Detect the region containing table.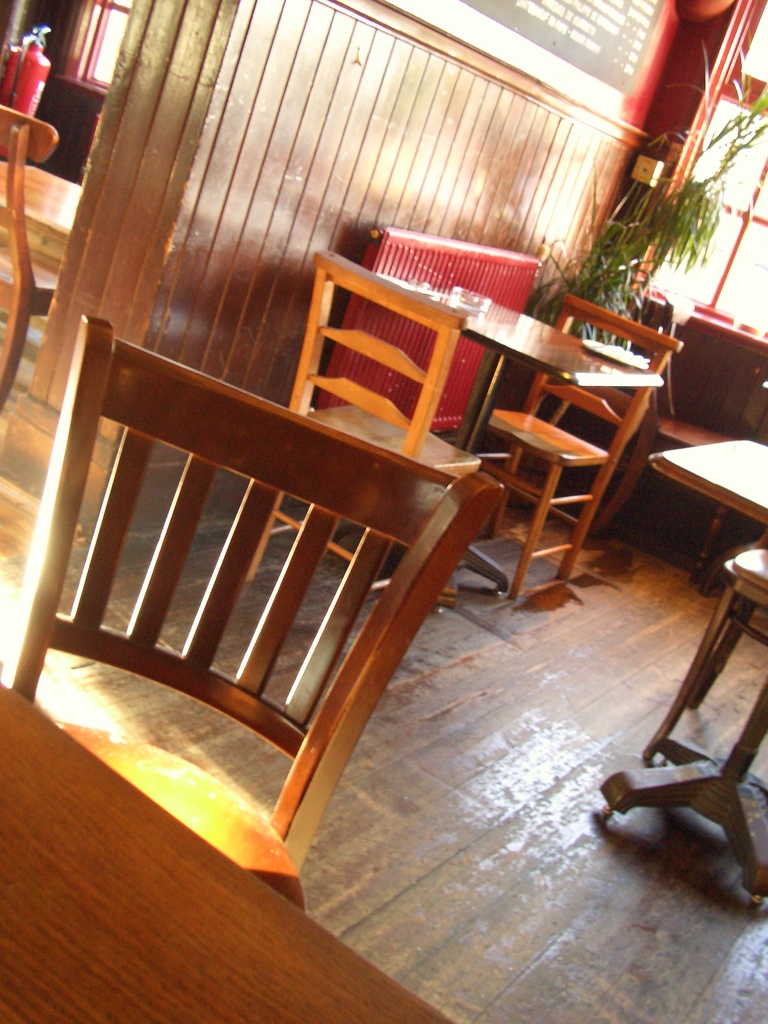
Rect(372, 288, 637, 598).
